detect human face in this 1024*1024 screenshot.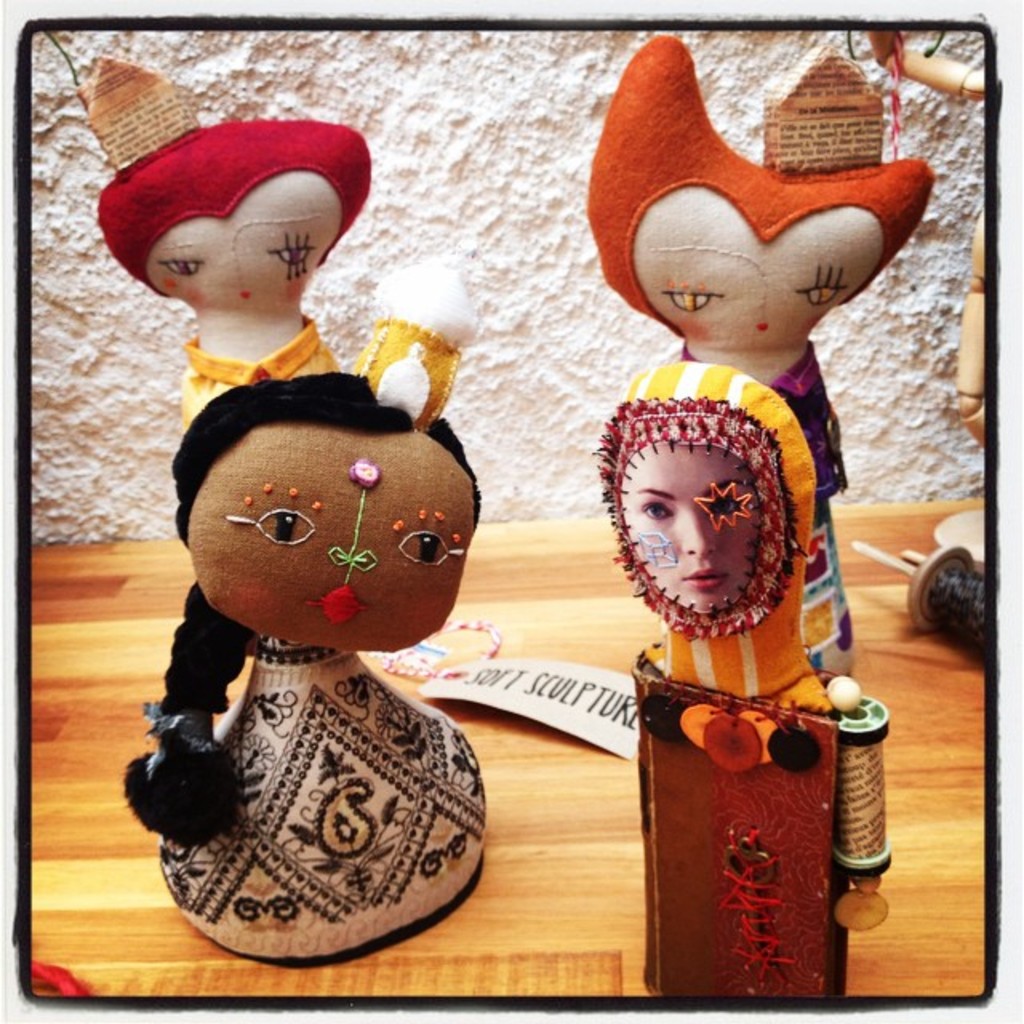
Detection: [left=160, top=408, right=485, bottom=650].
